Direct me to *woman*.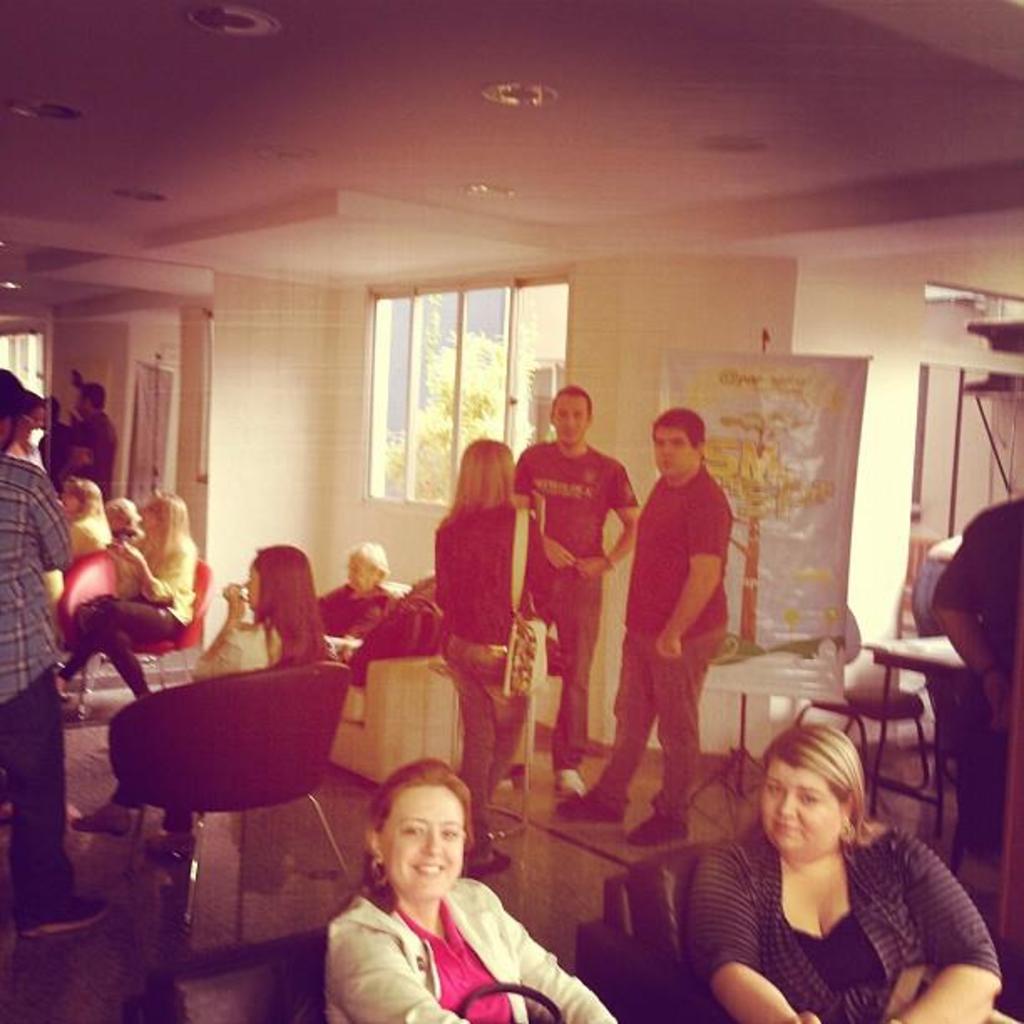
Direction: l=65, t=540, r=328, b=868.
